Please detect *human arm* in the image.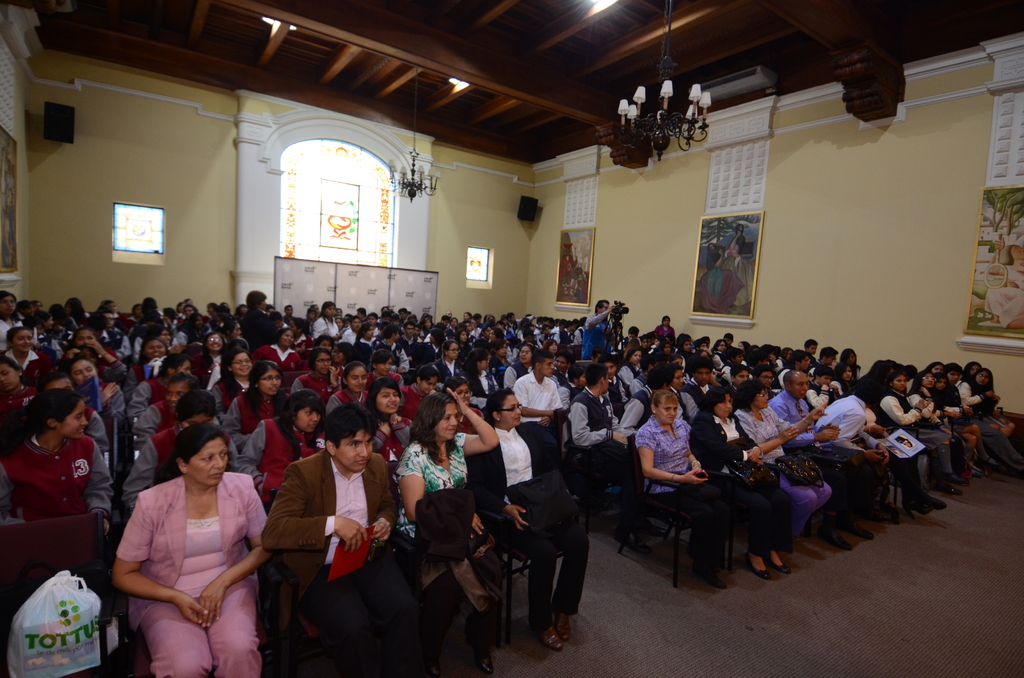
pyautogui.locateOnScreen(756, 423, 798, 454).
